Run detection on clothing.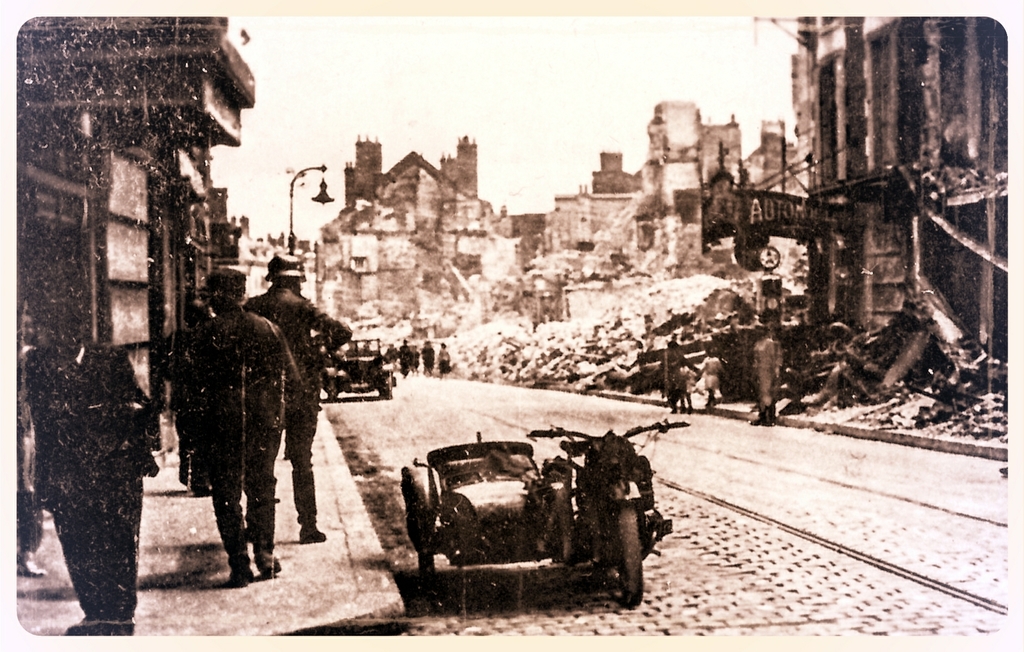
Result: bbox=(241, 279, 342, 537).
